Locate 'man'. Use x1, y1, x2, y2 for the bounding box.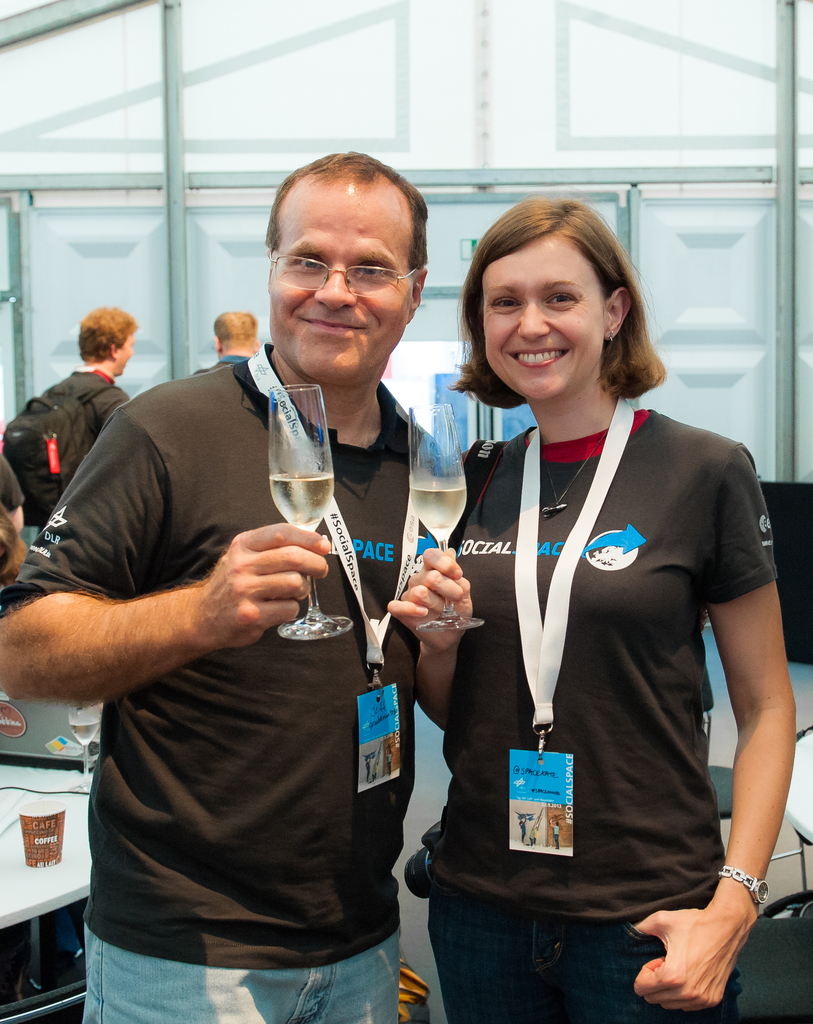
196, 310, 259, 378.
